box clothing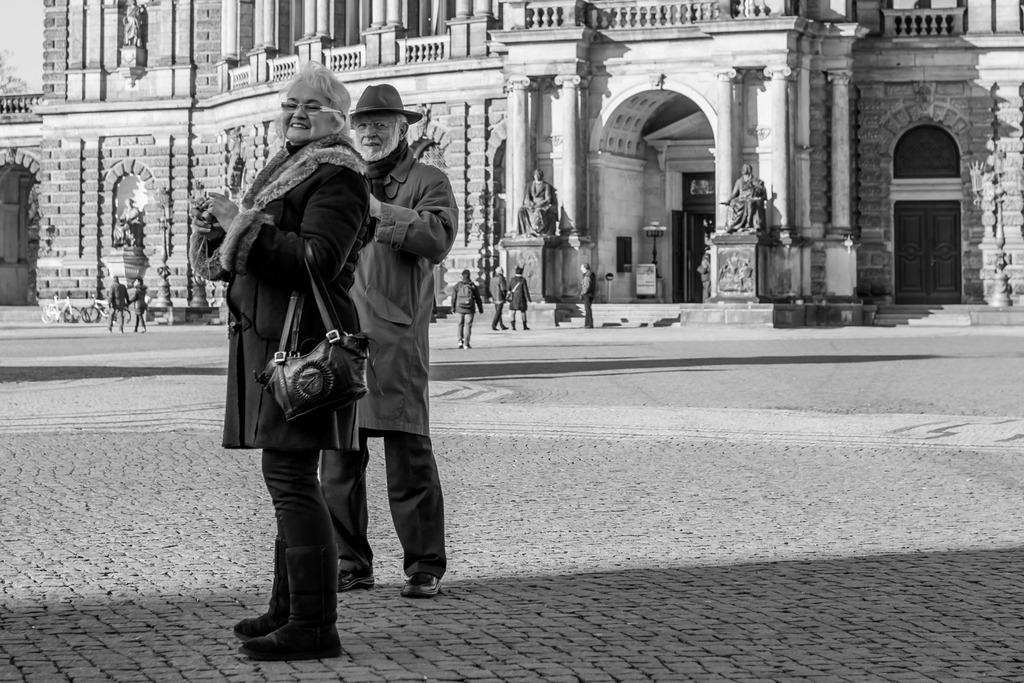
[left=186, top=131, right=372, bottom=621]
